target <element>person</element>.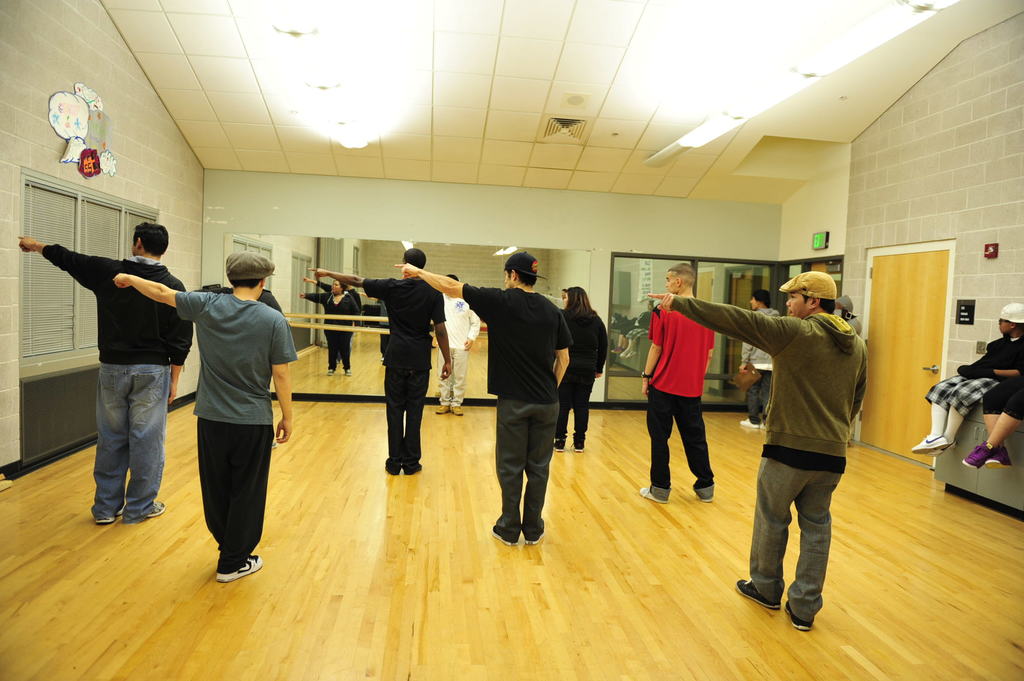
Target region: <bbox>916, 295, 1023, 454</bbox>.
